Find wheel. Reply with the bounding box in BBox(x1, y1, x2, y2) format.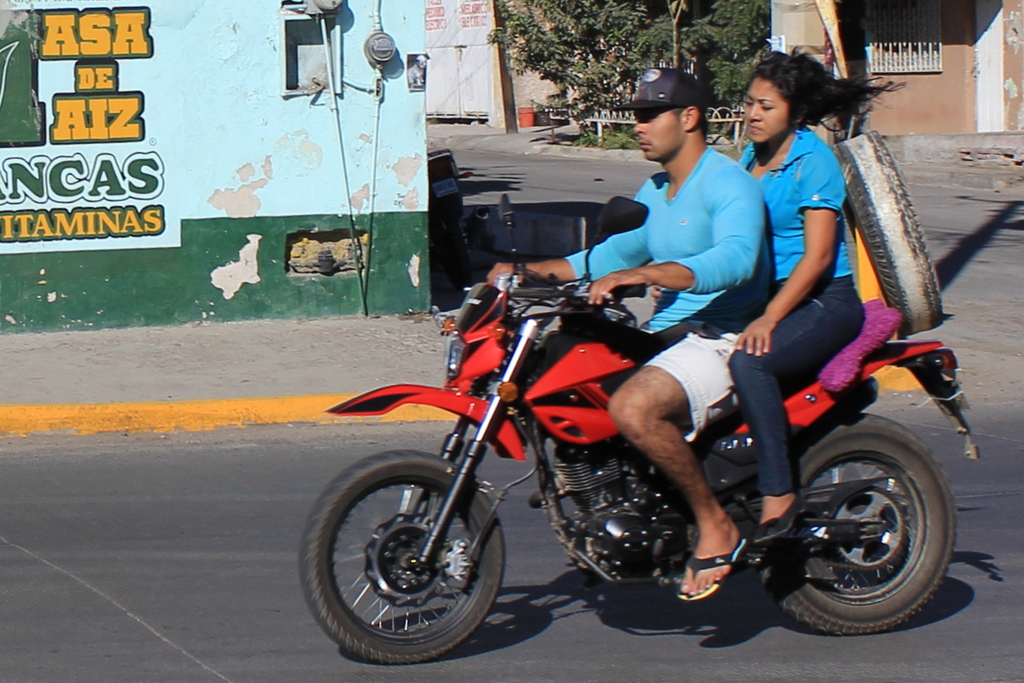
BBox(765, 405, 964, 635).
